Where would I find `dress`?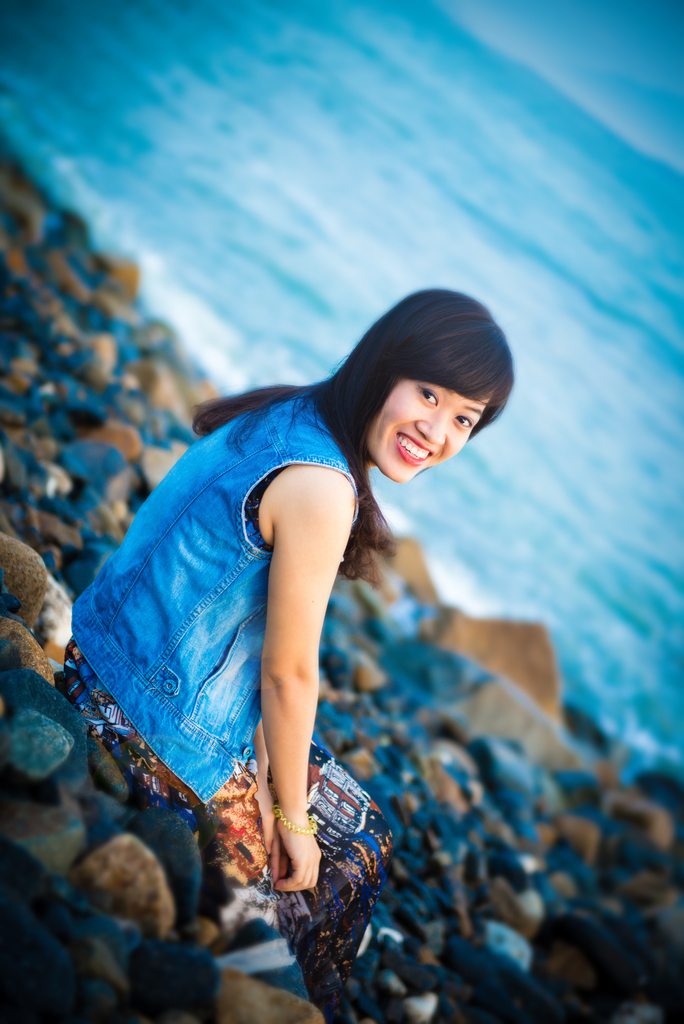
At <region>87, 371, 417, 840</region>.
